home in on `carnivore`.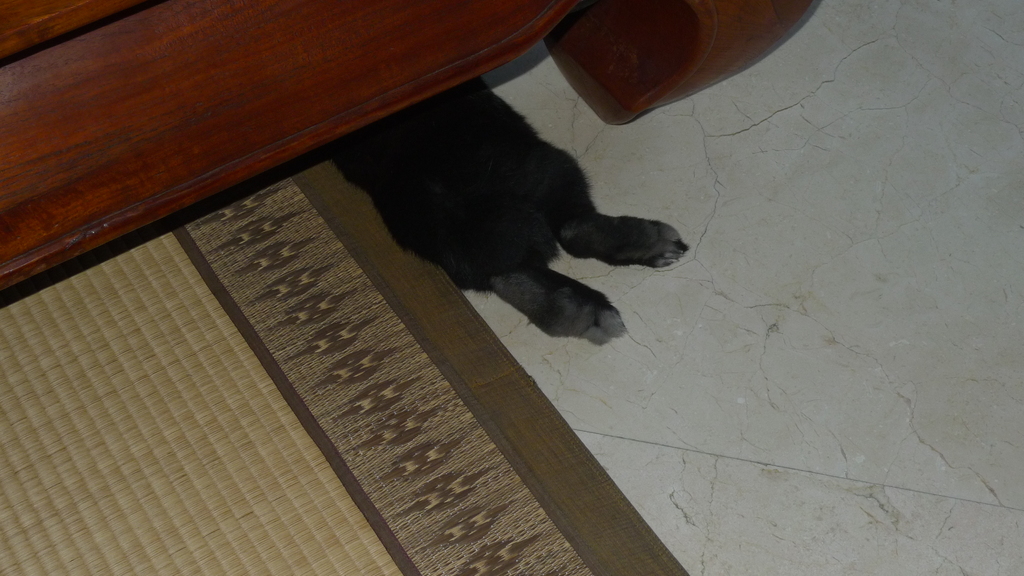
Homed in at bbox=(316, 72, 716, 371).
